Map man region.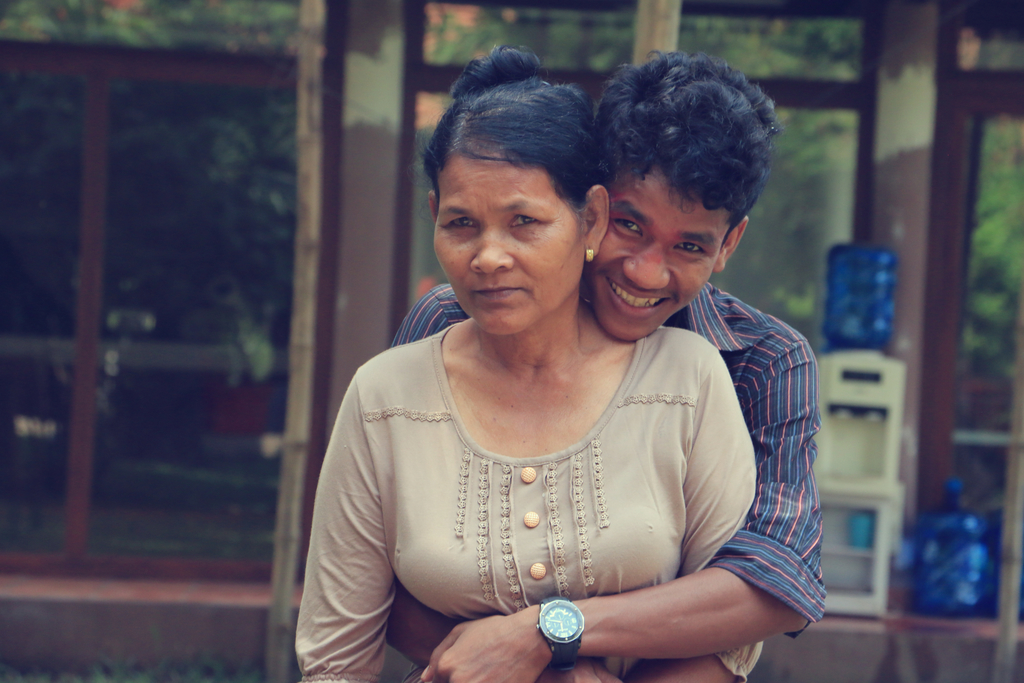
Mapped to {"x1": 255, "y1": 70, "x2": 863, "y2": 652}.
